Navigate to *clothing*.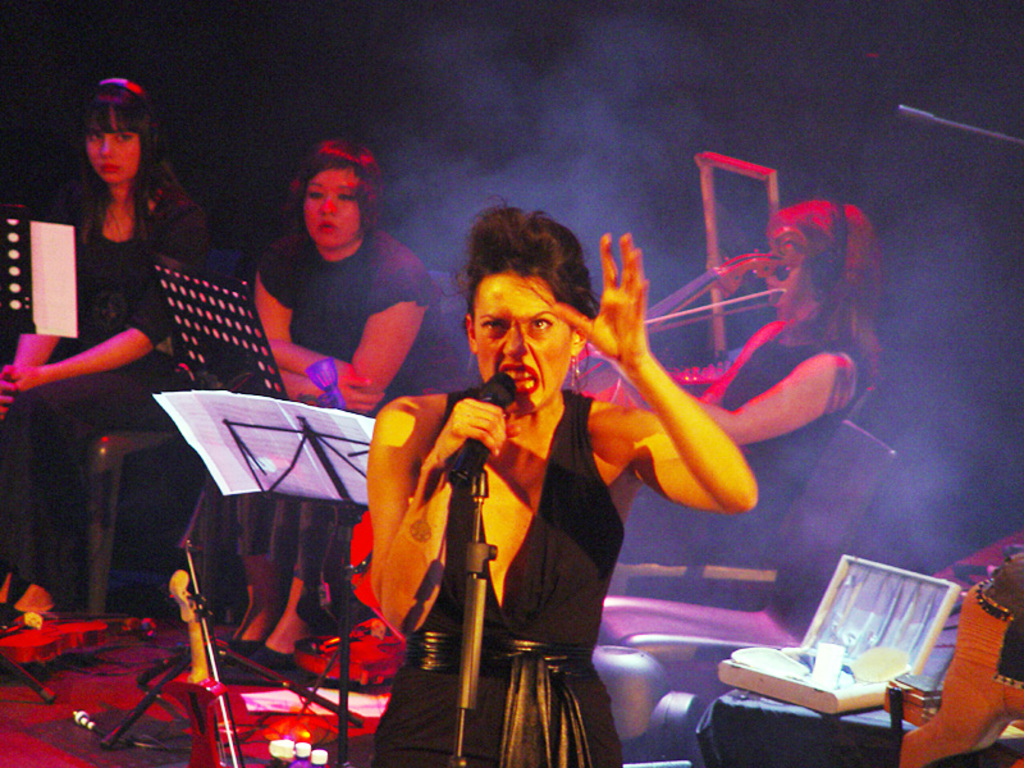
Navigation target: (x1=237, y1=232, x2=490, y2=590).
